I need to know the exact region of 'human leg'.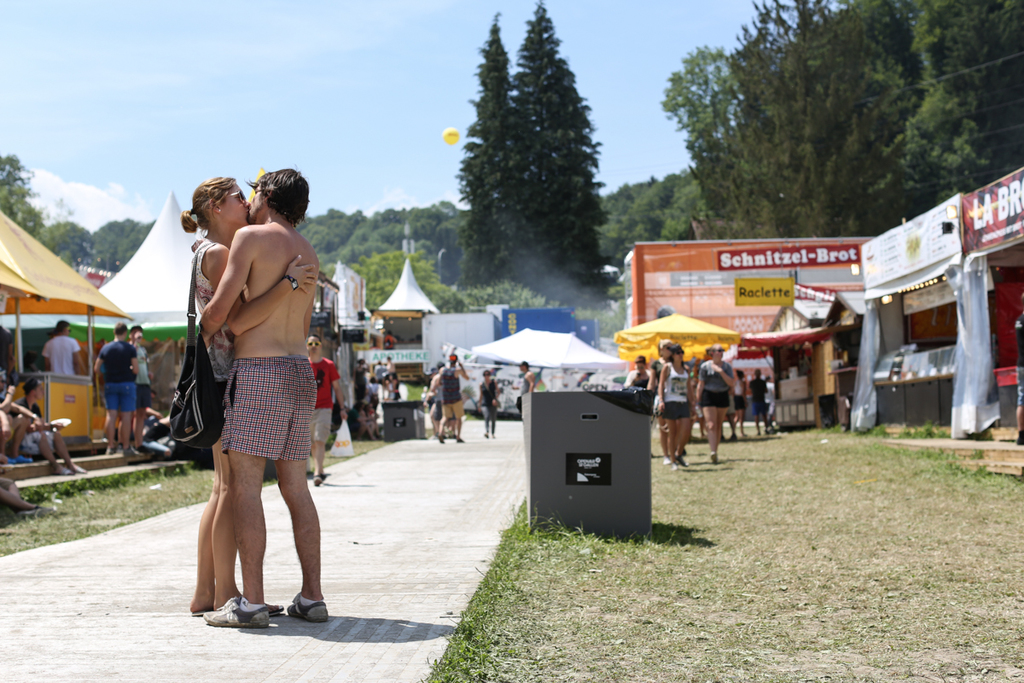
Region: {"left": 205, "top": 438, "right": 253, "bottom": 622}.
